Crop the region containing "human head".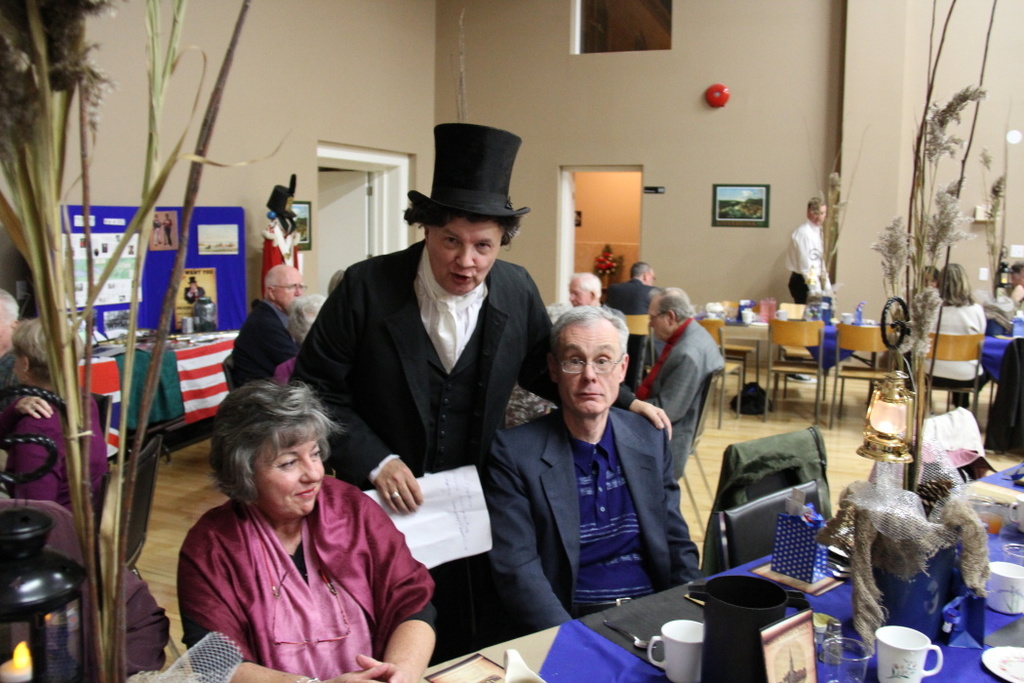
Crop region: 627 255 655 288.
